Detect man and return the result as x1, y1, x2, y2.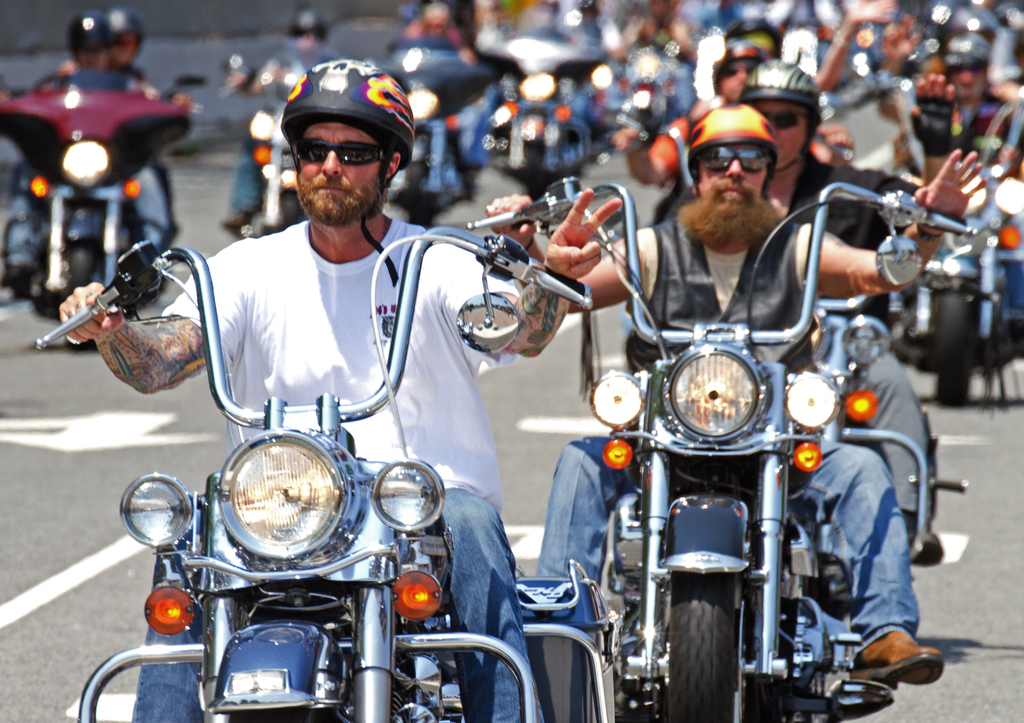
616, 47, 847, 196.
